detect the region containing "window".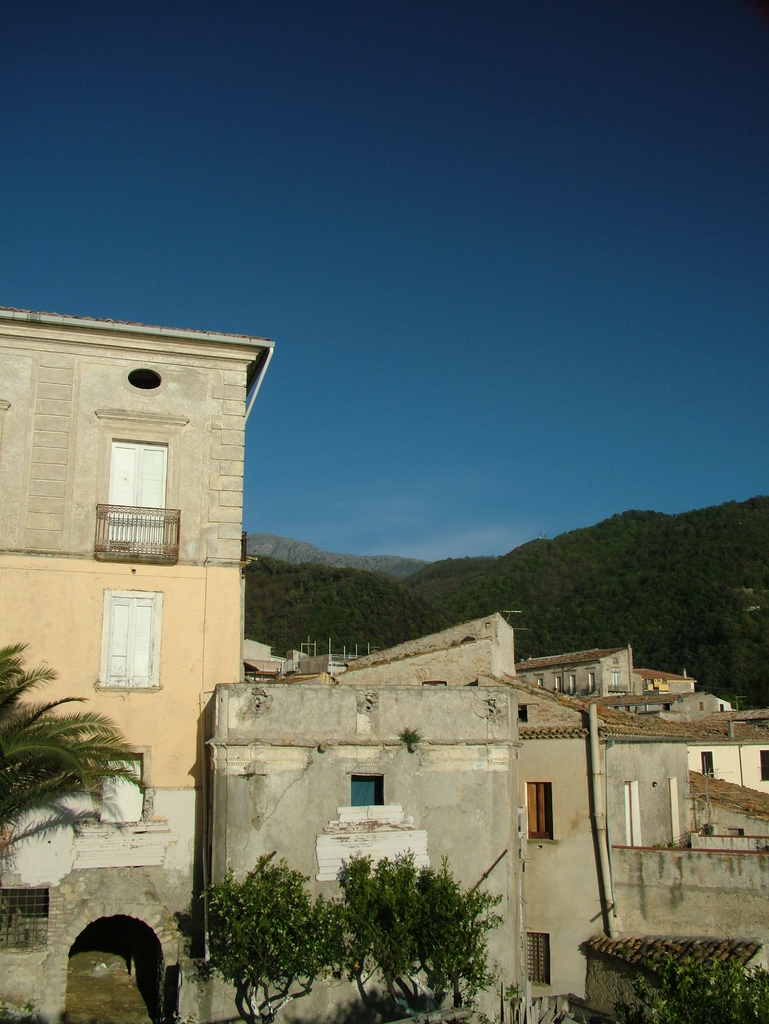
rect(99, 746, 144, 818).
